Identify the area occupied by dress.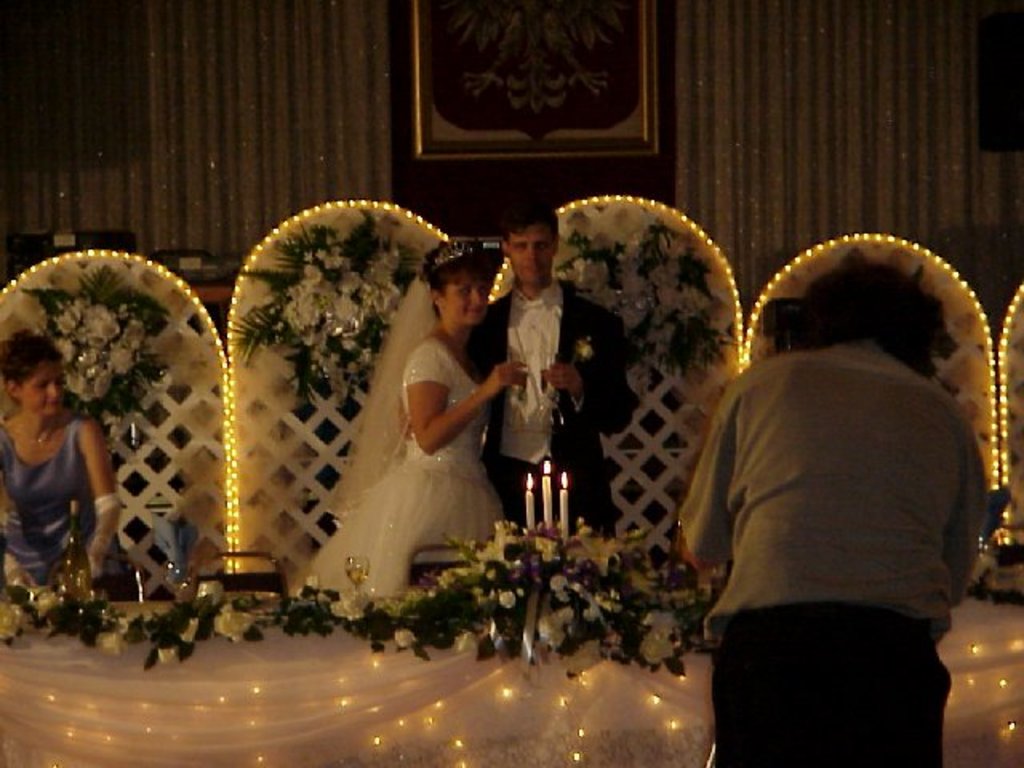
Area: 0 414 86 586.
